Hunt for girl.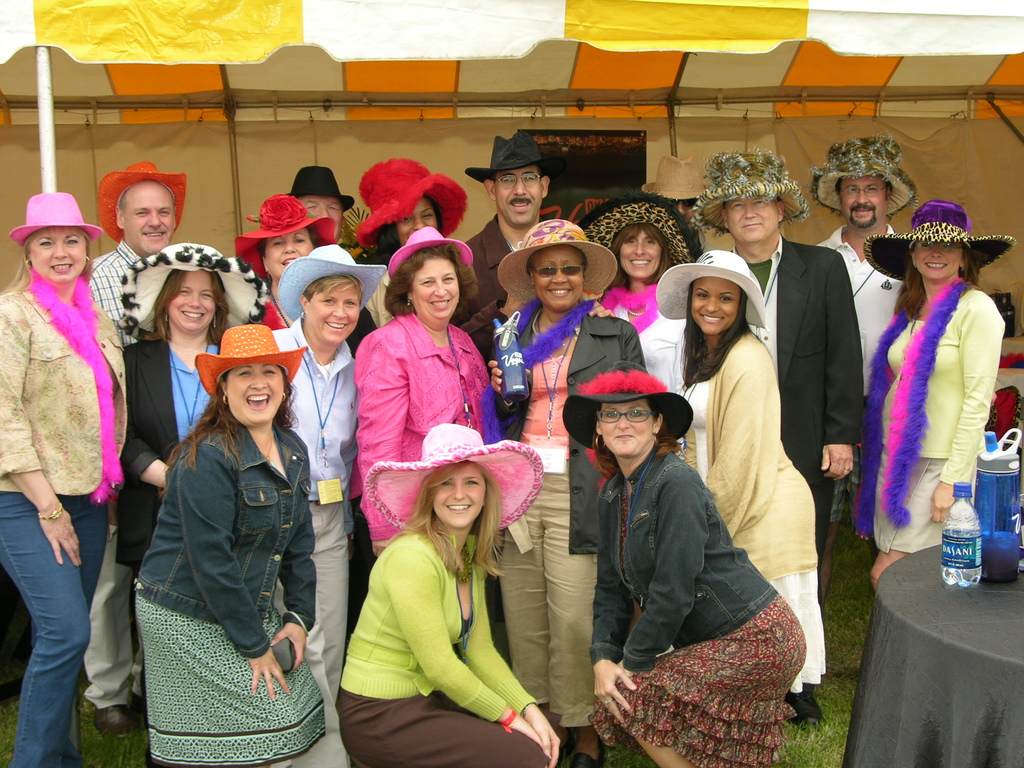
Hunted down at l=580, t=192, r=698, b=471.
